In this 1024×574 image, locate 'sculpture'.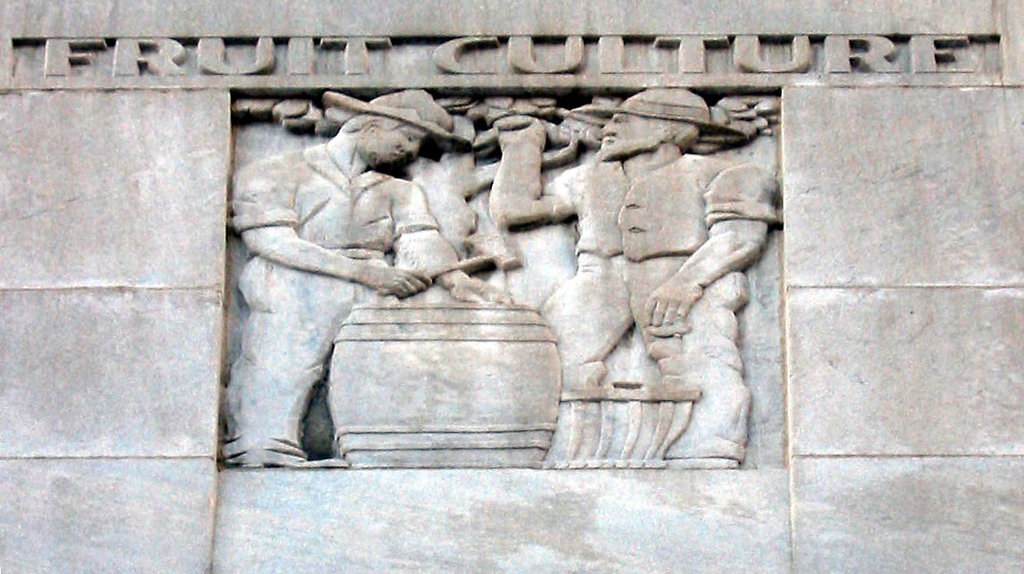
Bounding box: select_region(213, 78, 512, 471).
